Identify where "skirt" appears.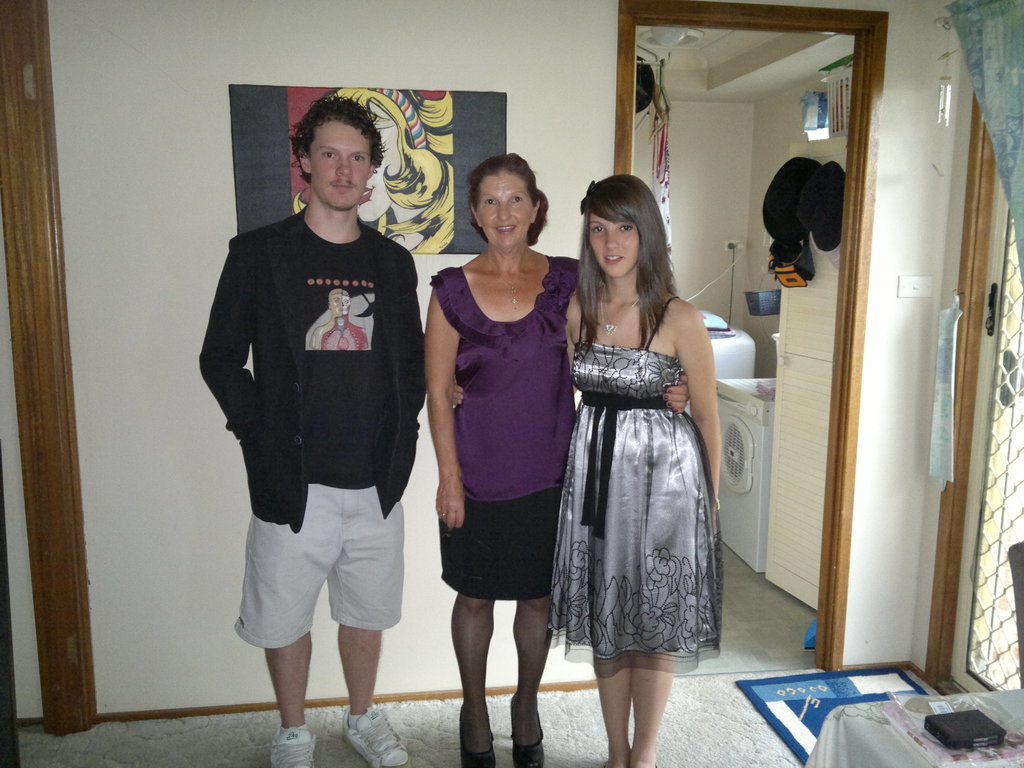
Appears at 436,481,557,604.
